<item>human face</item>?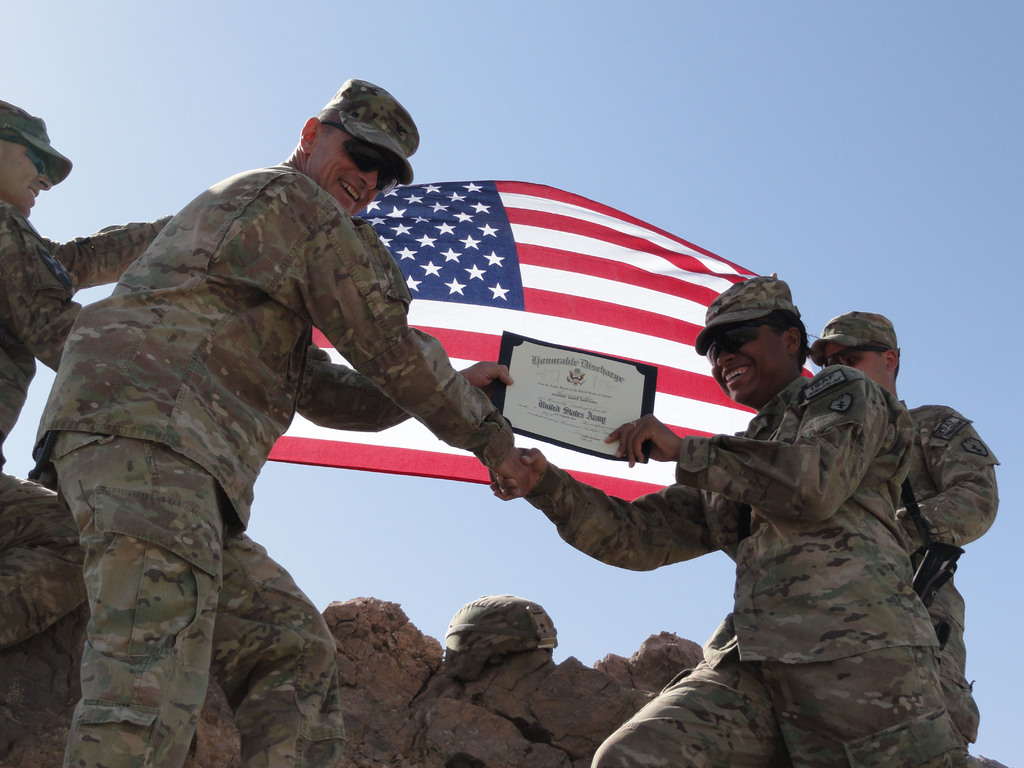
<box>710,320,785,401</box>
